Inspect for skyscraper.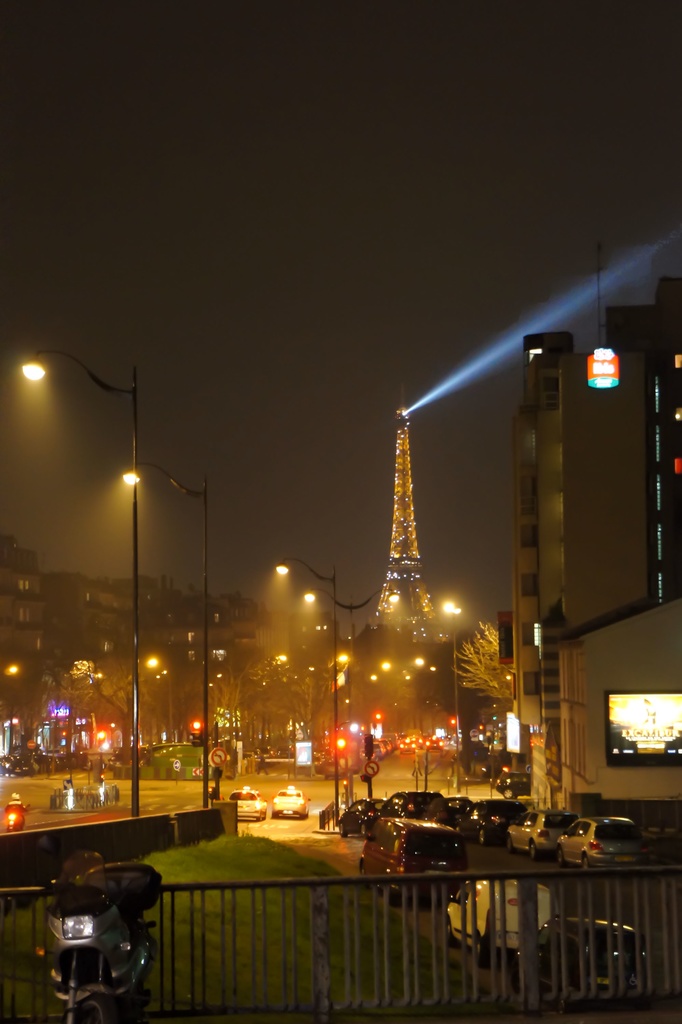
Inspection: Rect(516, 268, 681, 815).
